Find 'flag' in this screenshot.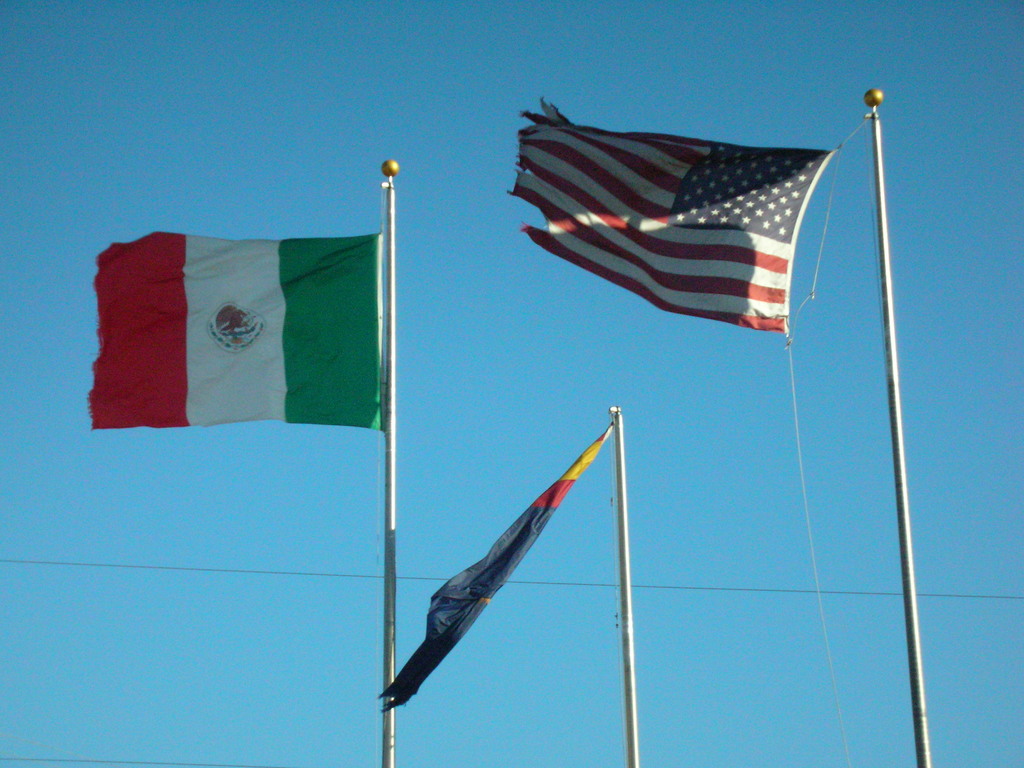
The bounding box for 'flag' is x1=90, y1=225, x2=390, y2=429.
